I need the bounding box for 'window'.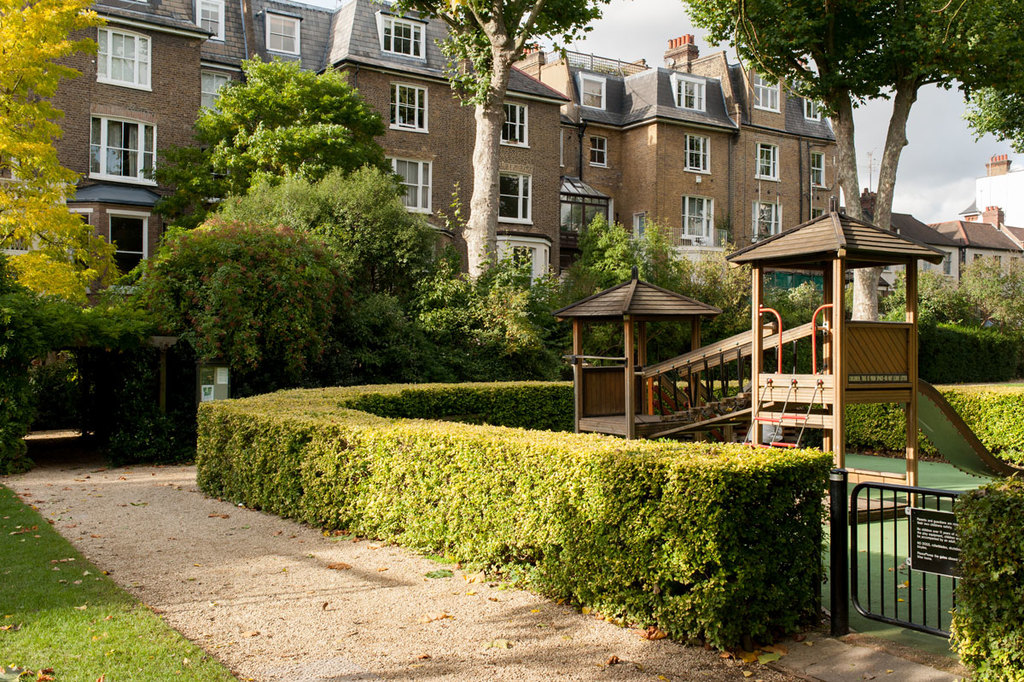
Here it is: box(501, 102, 530, 148).
